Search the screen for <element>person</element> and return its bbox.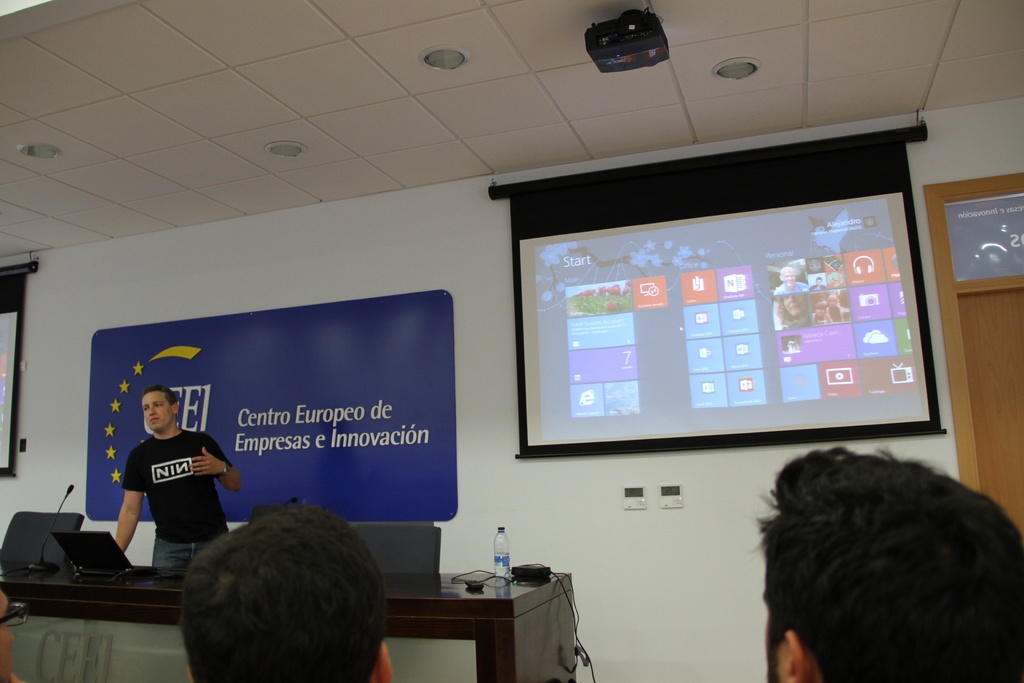
Found: [x1=813, y1=276, x2=828, y2=290].
